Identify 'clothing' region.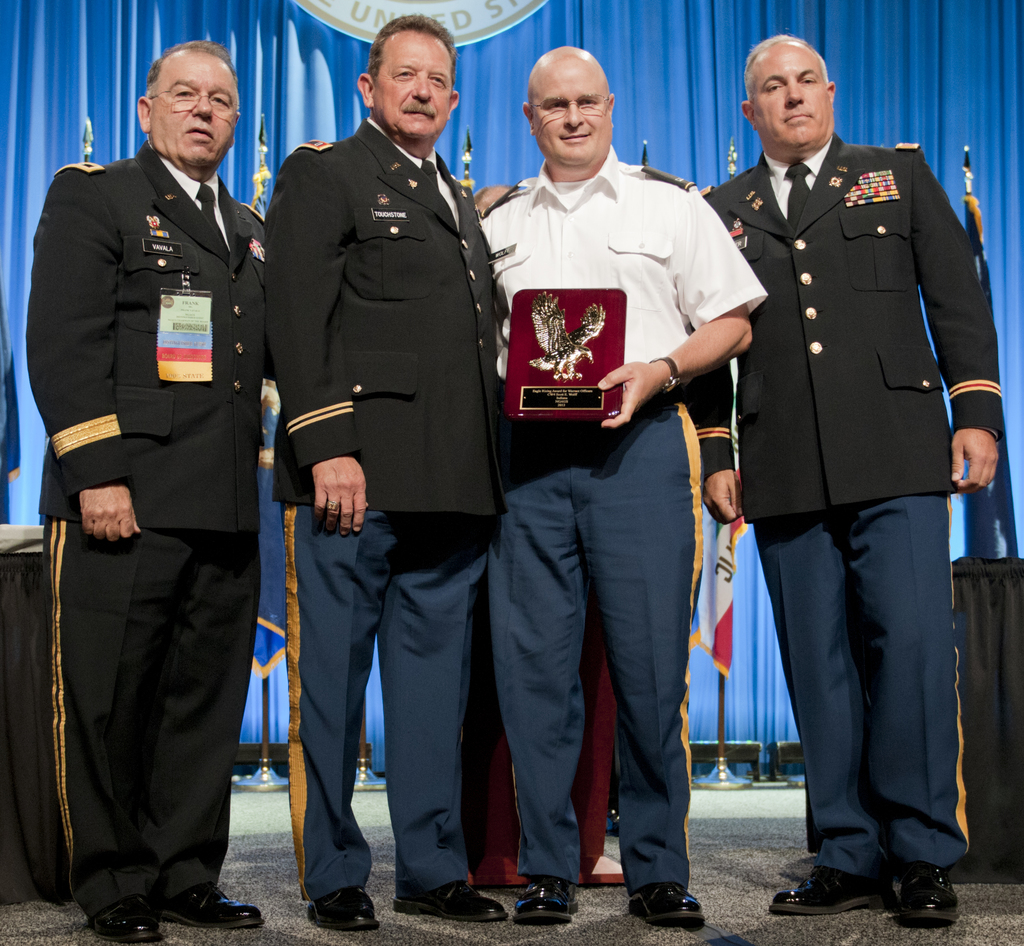
Region: crop(464, 159, 749, 851).
